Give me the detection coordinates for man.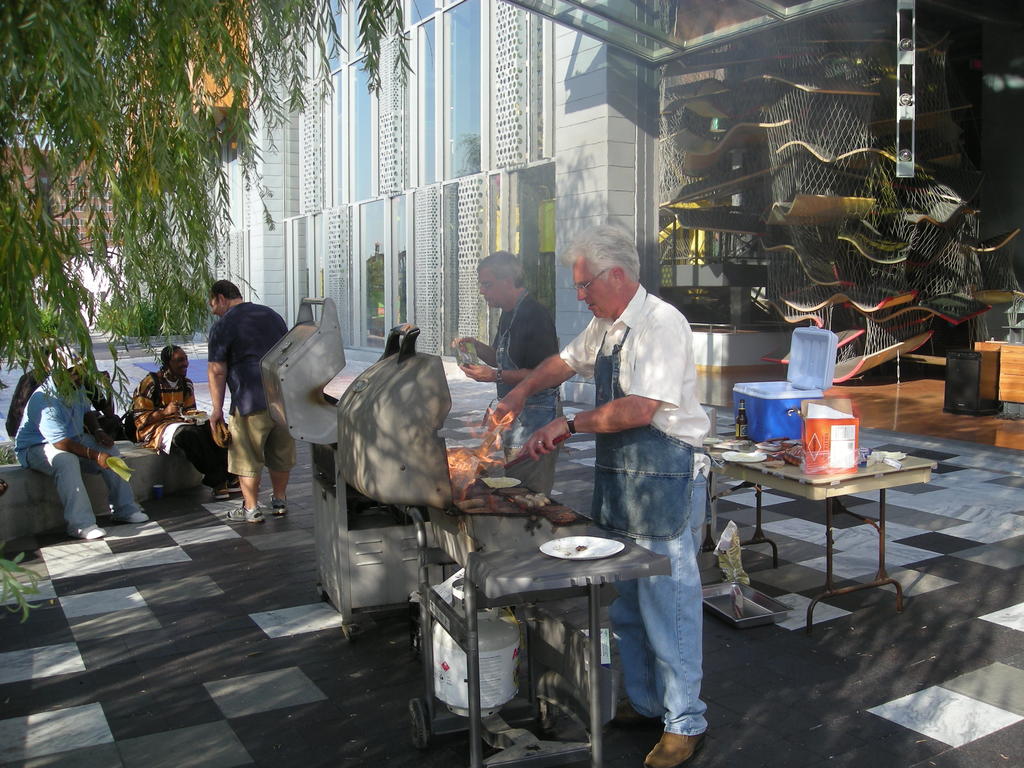
box(130, 344, 242, 499).
